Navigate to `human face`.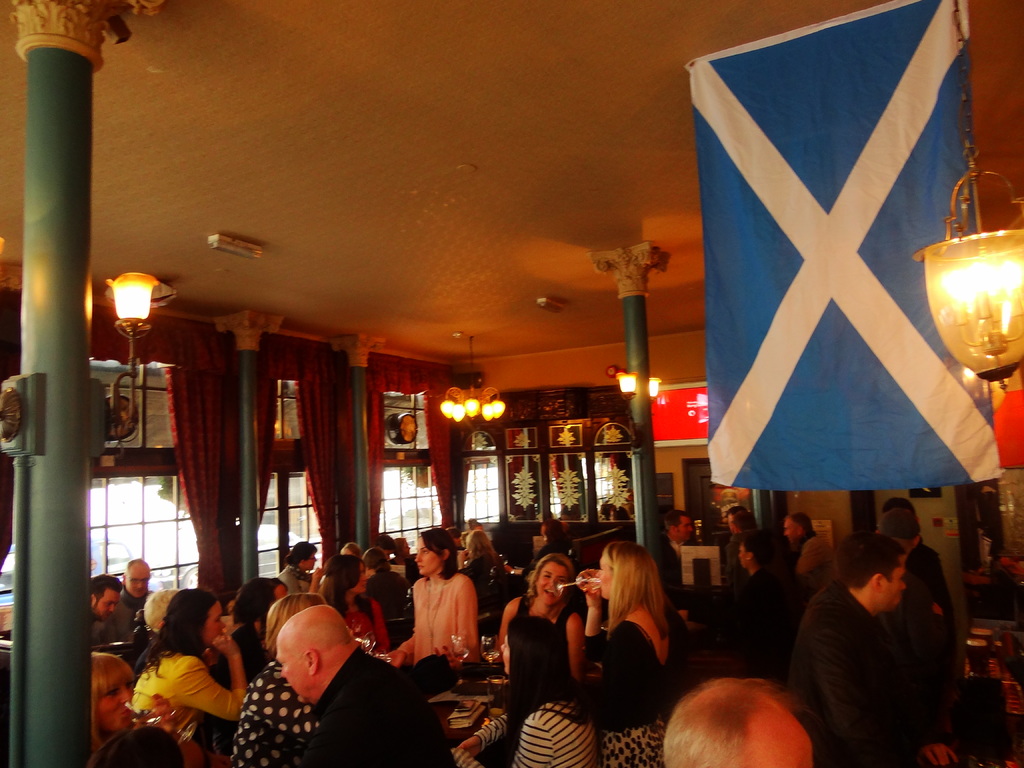
Navigation target: {"left": 674, "top": 517, "right": 695, "bottom": 538}.
